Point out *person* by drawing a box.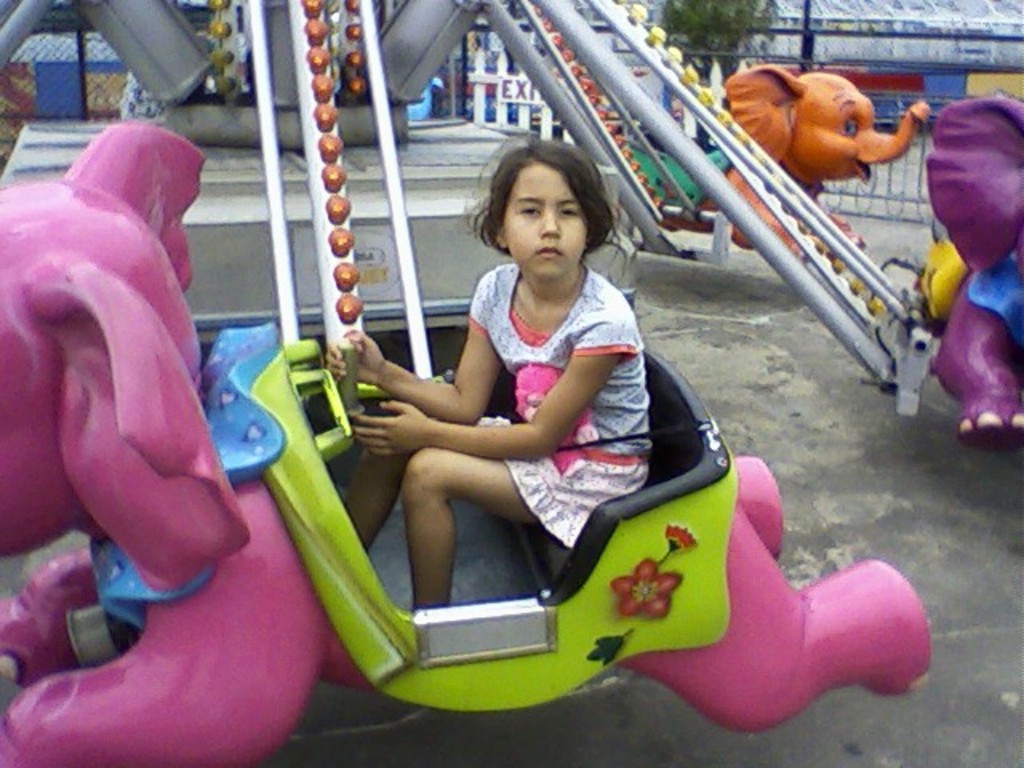
[x1=341, y1=154, x2=731, y2=666].
